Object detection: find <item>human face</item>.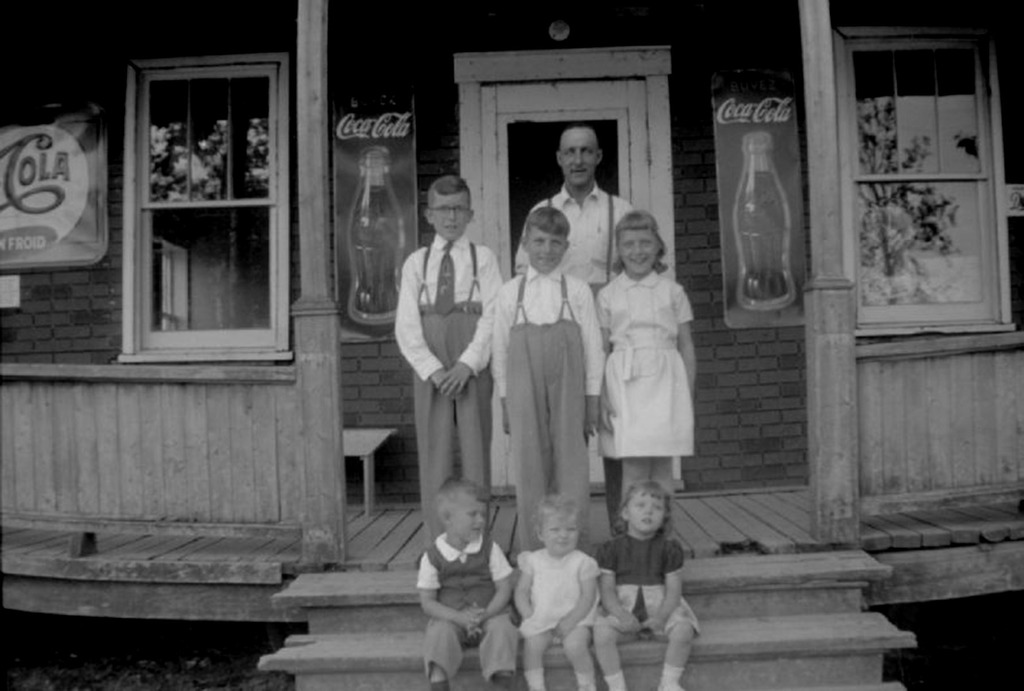
l=543, t=509, r=576, b=559.
